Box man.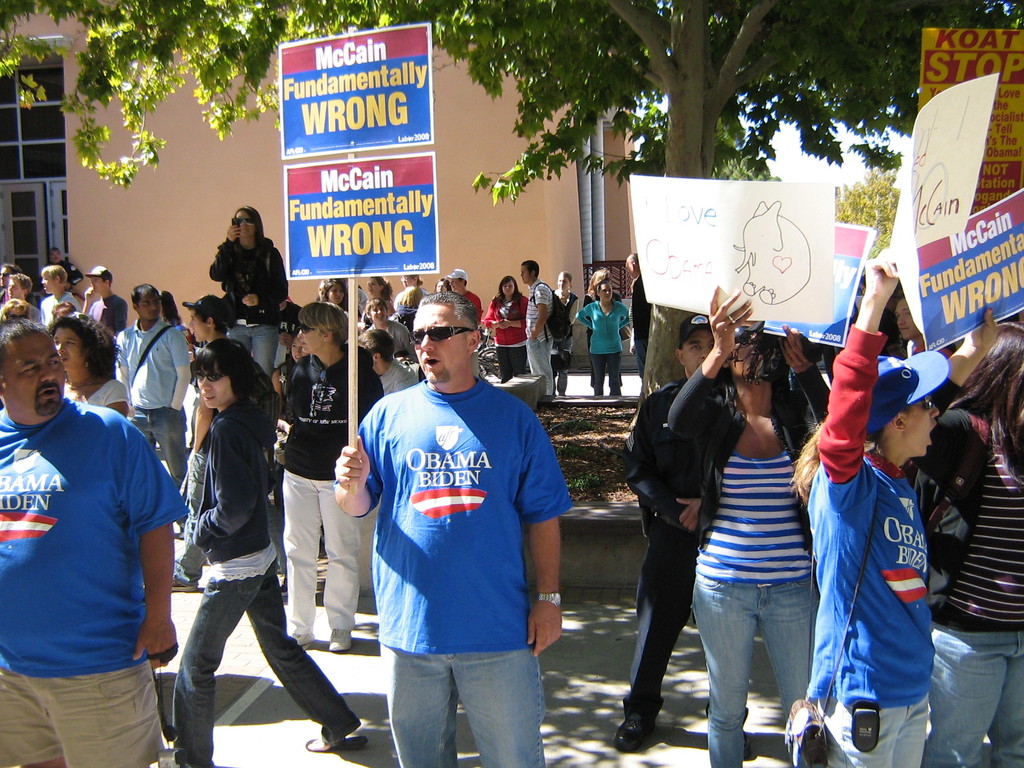
[left=442, top=262, right=488, bottom=373].
